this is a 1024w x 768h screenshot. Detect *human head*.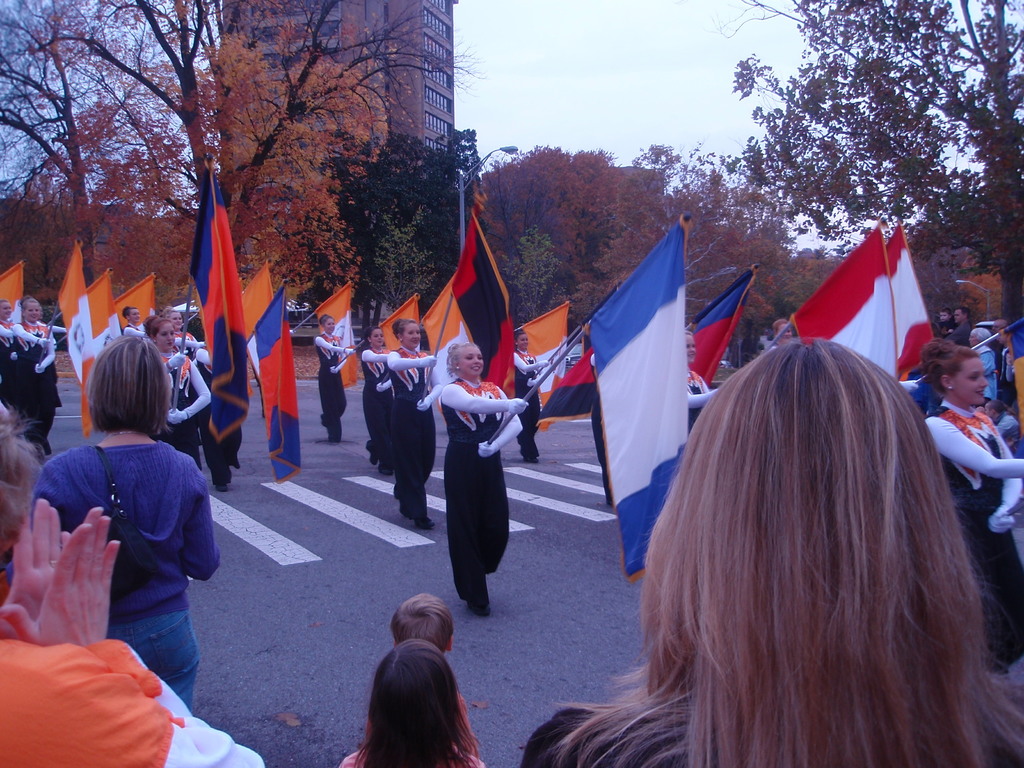
{"x1": 396, "y1": 318, "x2": 420, "y2": 350}.
